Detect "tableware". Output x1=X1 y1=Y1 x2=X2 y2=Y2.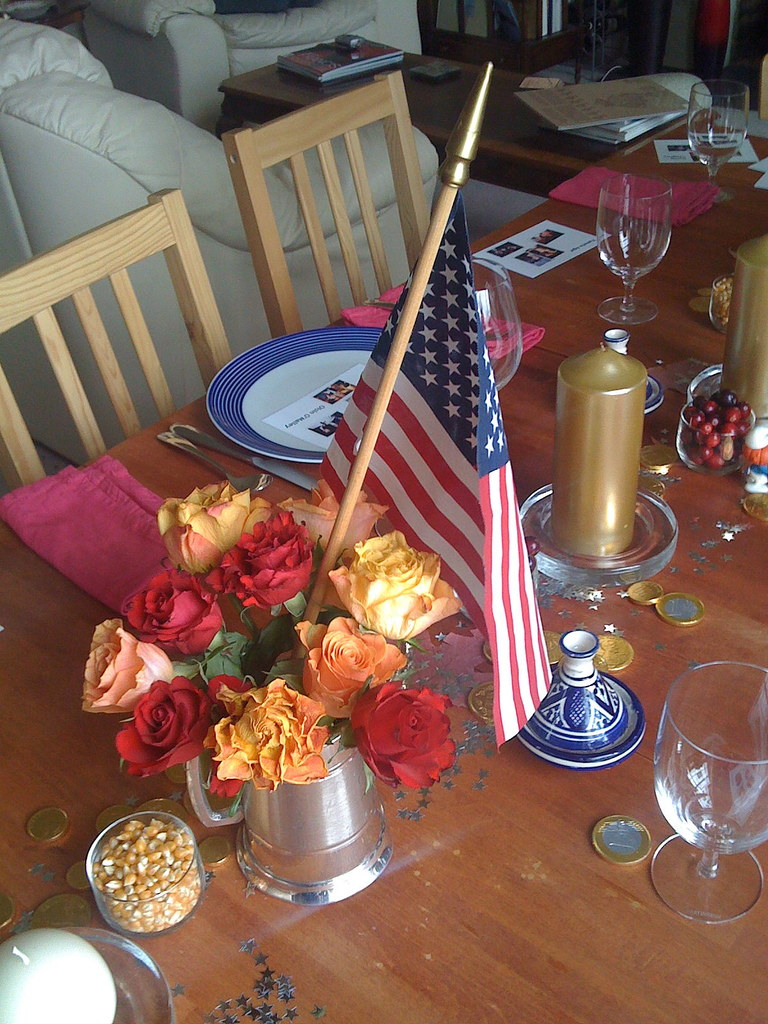
x1=205 y1=330 x2=383 y2=466.
